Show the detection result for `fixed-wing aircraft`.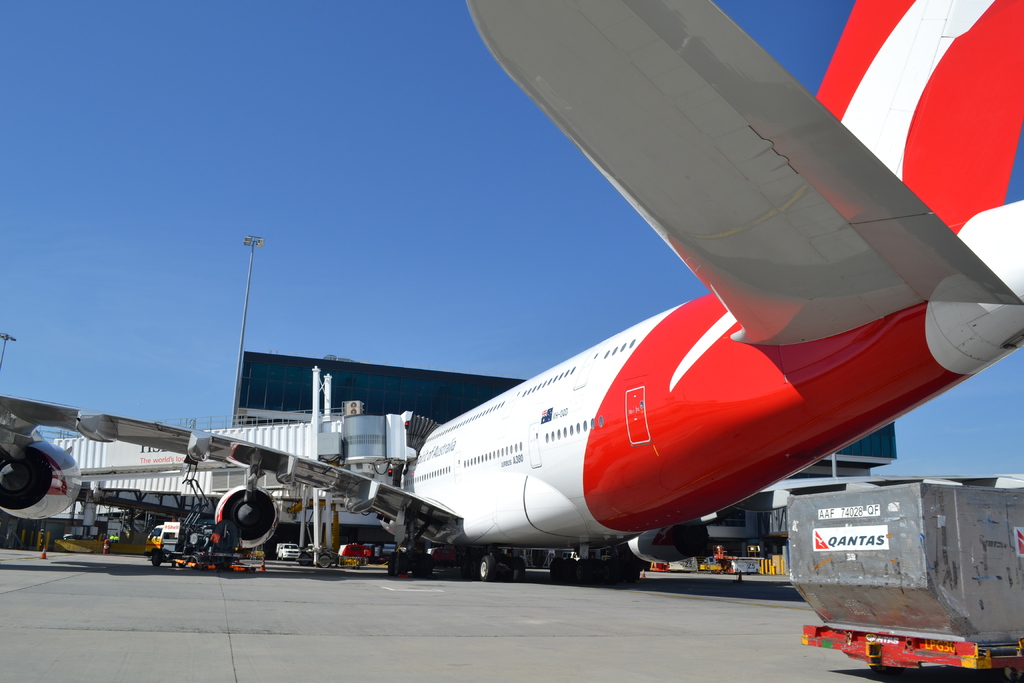
select_region(0, 0, 1023, 581).
